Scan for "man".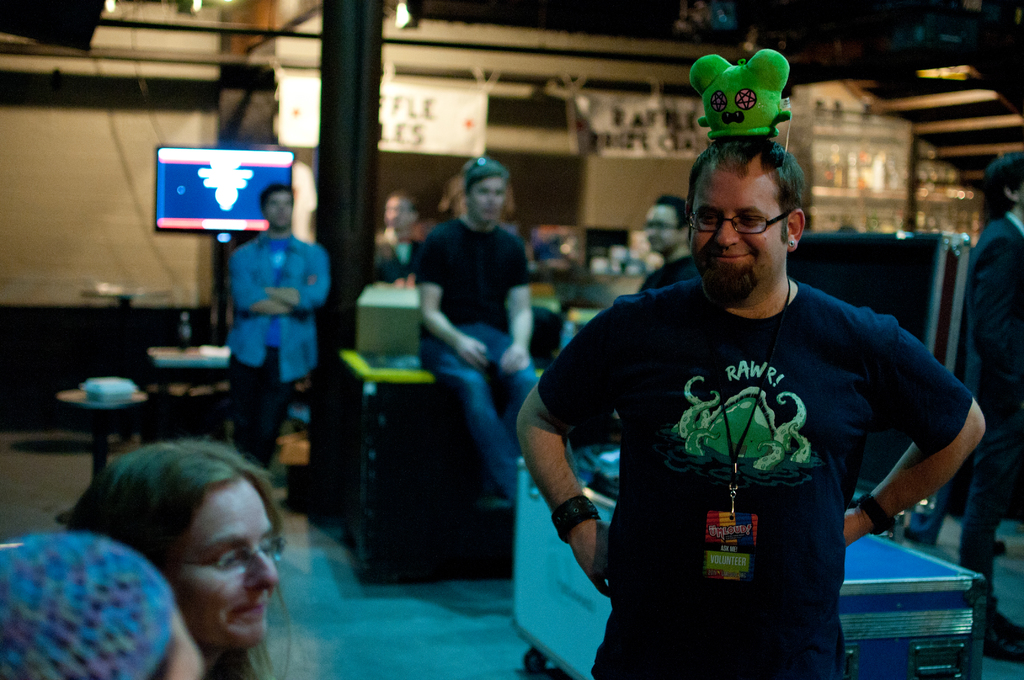
Scan result: [x1=412, y1=154, x2=538, y2=503].
